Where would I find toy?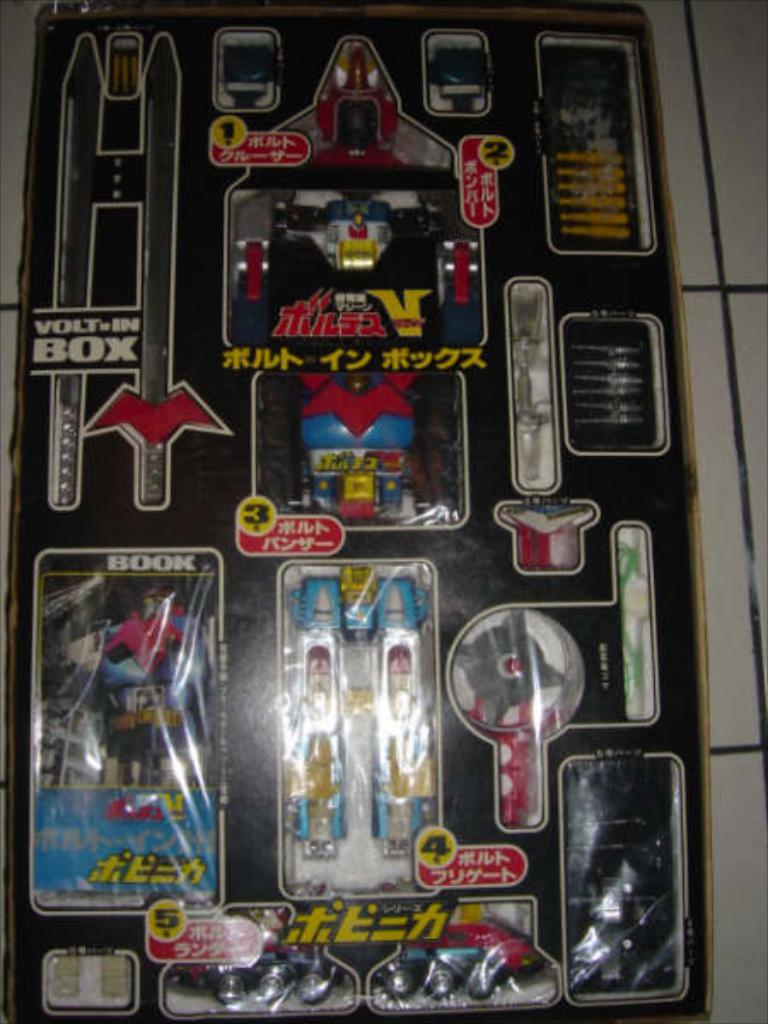
At crop(451, 611, 584, 824).
